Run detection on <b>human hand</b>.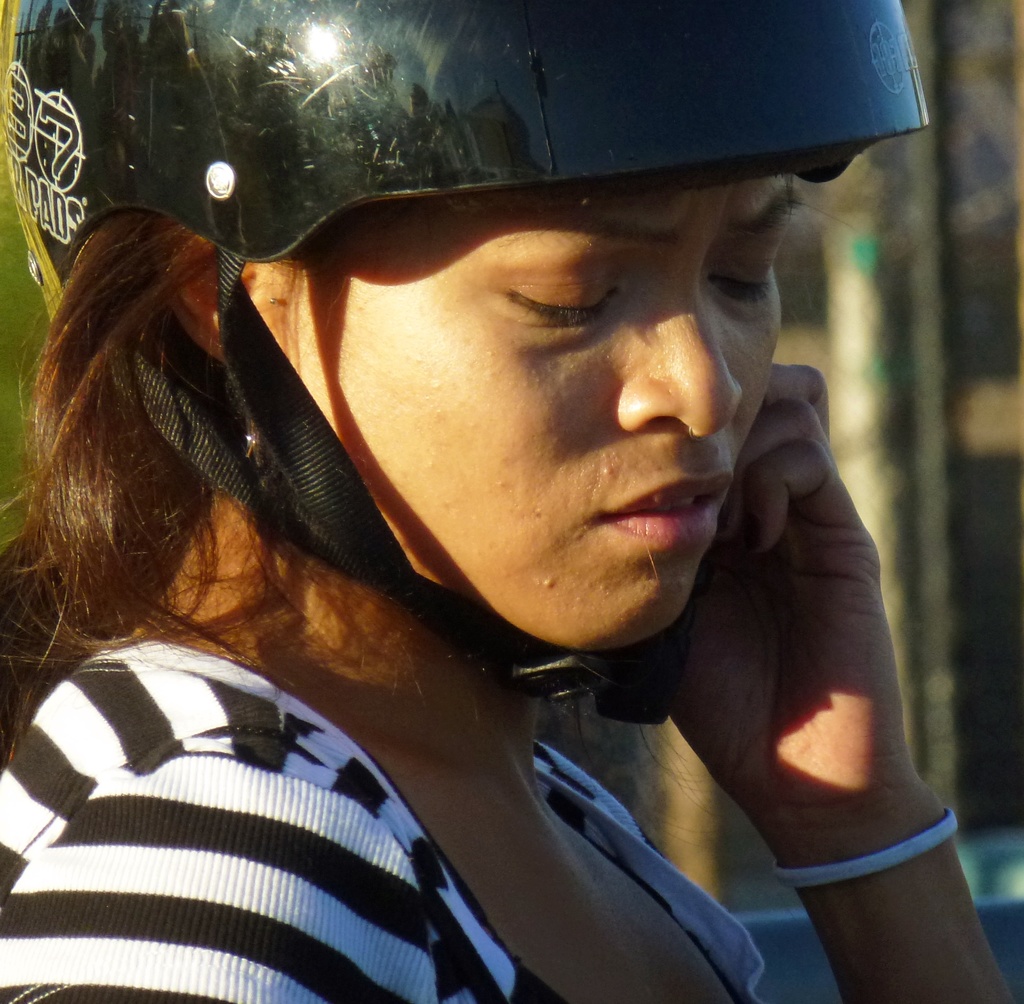
Result: 666/358/917/838.
